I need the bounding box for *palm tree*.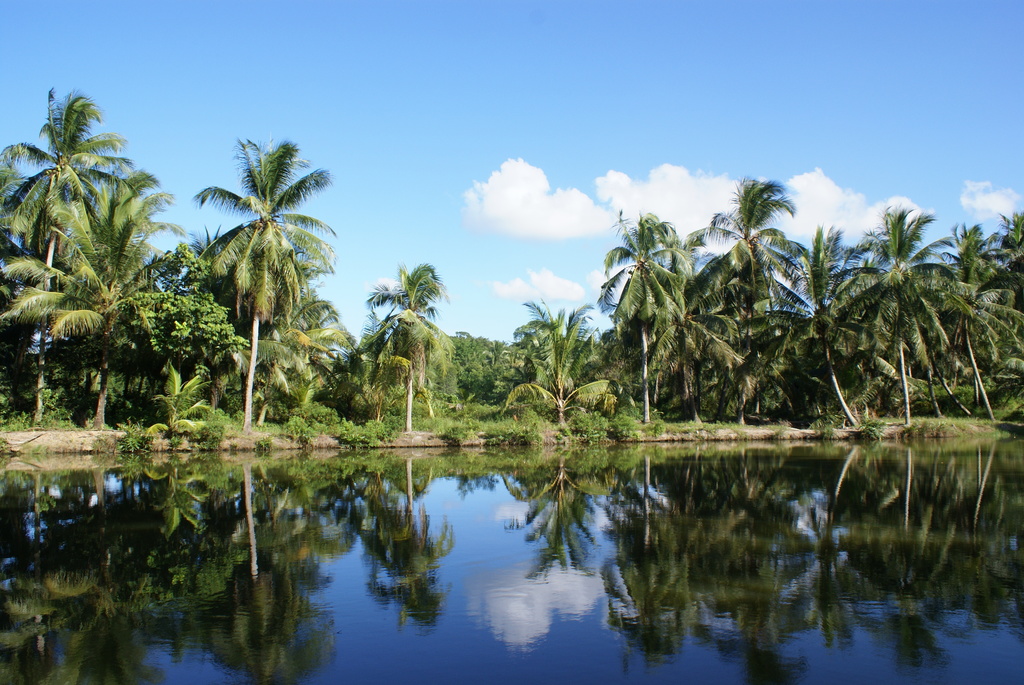
Here it is: 182/129/346/441.
